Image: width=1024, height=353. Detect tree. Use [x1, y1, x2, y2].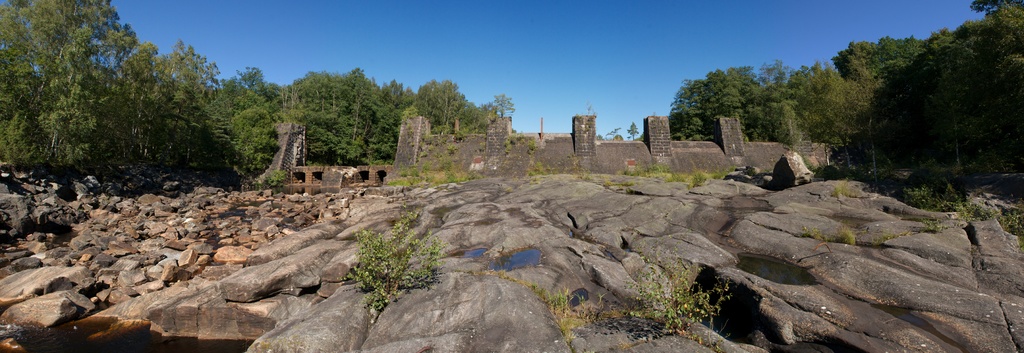
[603, 124, 624, 138].
